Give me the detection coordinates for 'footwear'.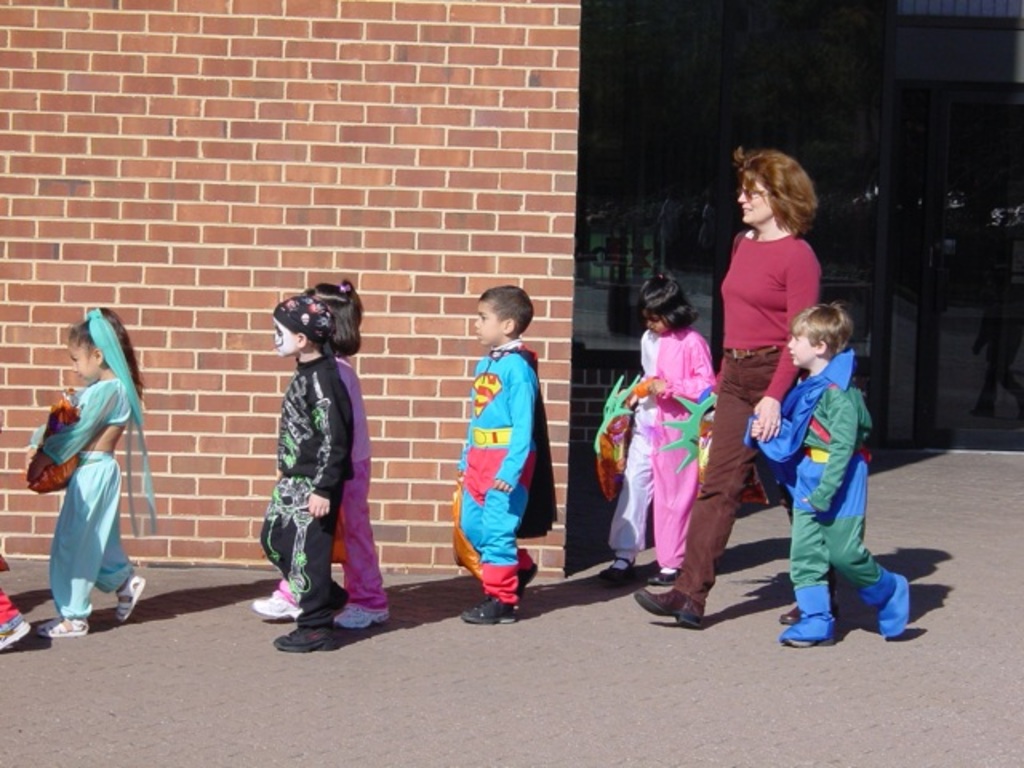
{"x1": 0, "y1": 594, "x2": 29, "y2": 659}.
